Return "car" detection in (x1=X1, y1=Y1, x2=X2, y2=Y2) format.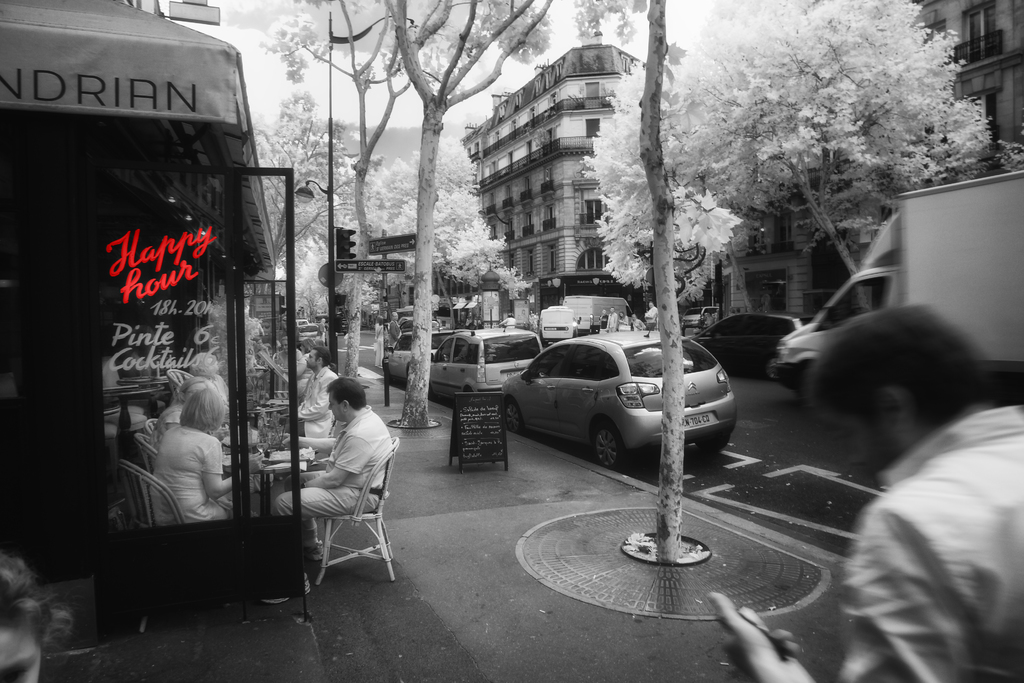
(x1=402, y1=316, x2=449, y2=331).
